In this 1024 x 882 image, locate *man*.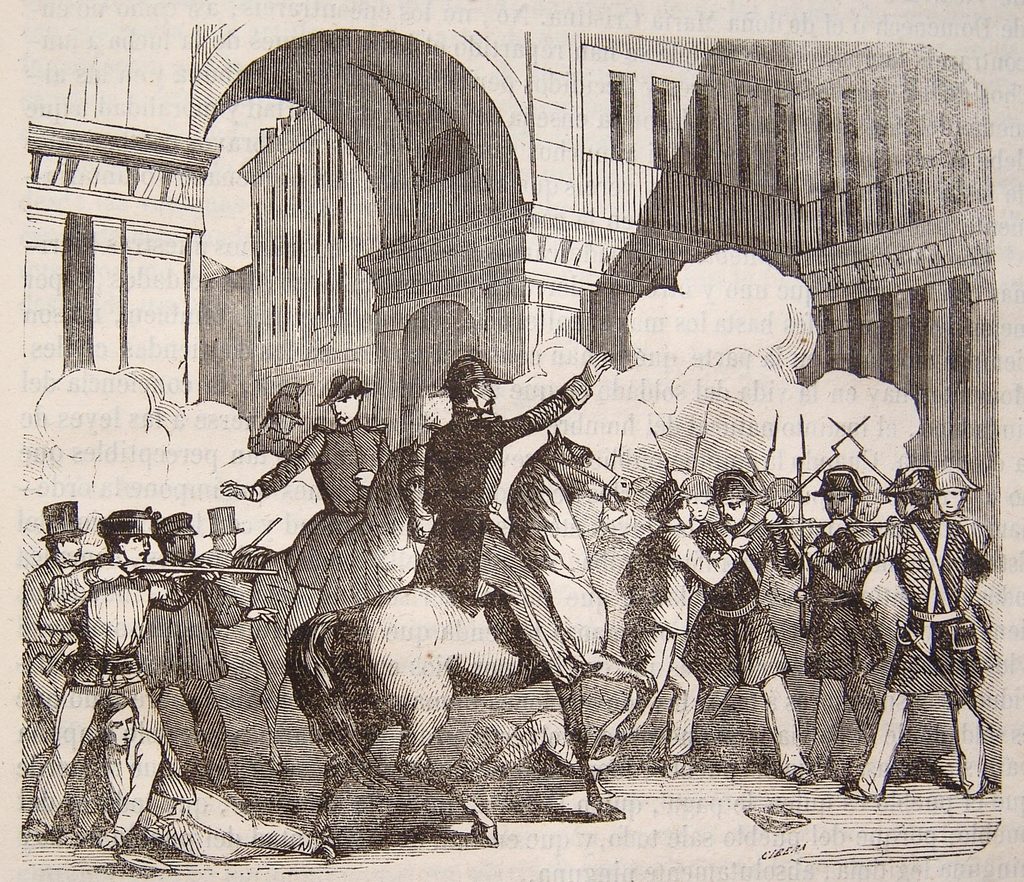
Bounding box: 221,377,399,643.
